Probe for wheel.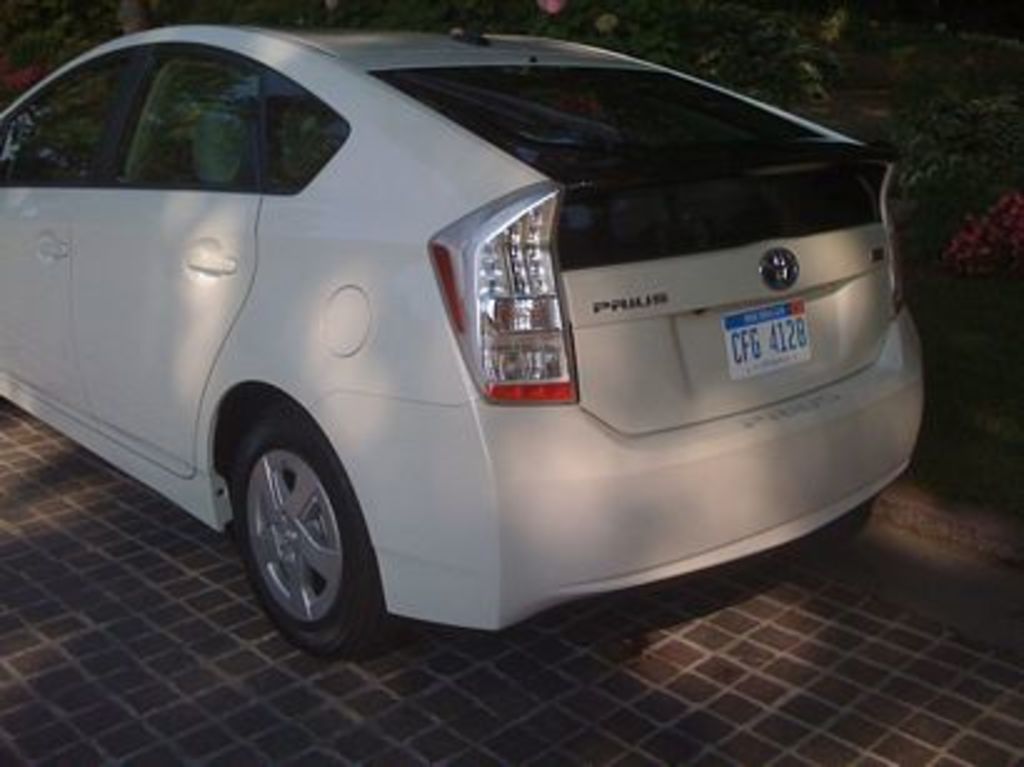
Probe result: BBox(797, 500, 872, 550).
